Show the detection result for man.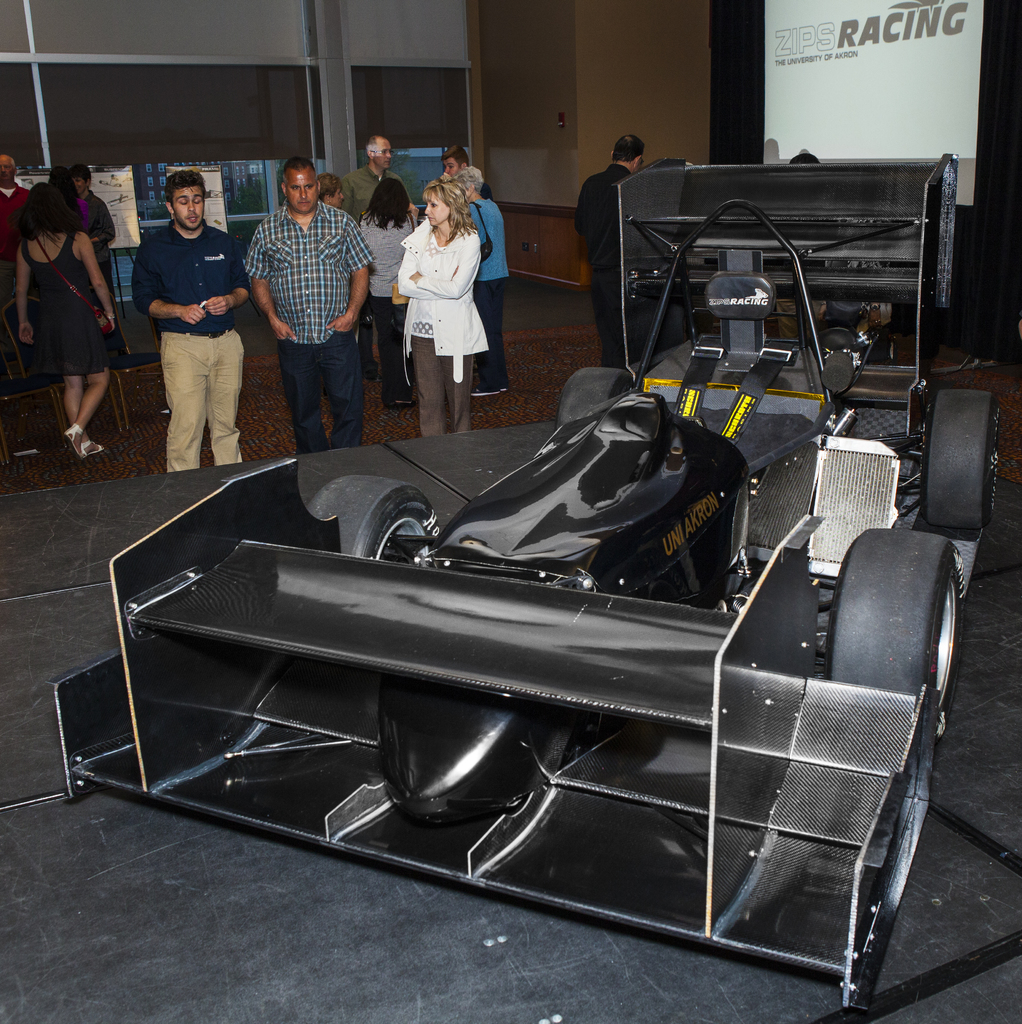
442 145 491 198.
